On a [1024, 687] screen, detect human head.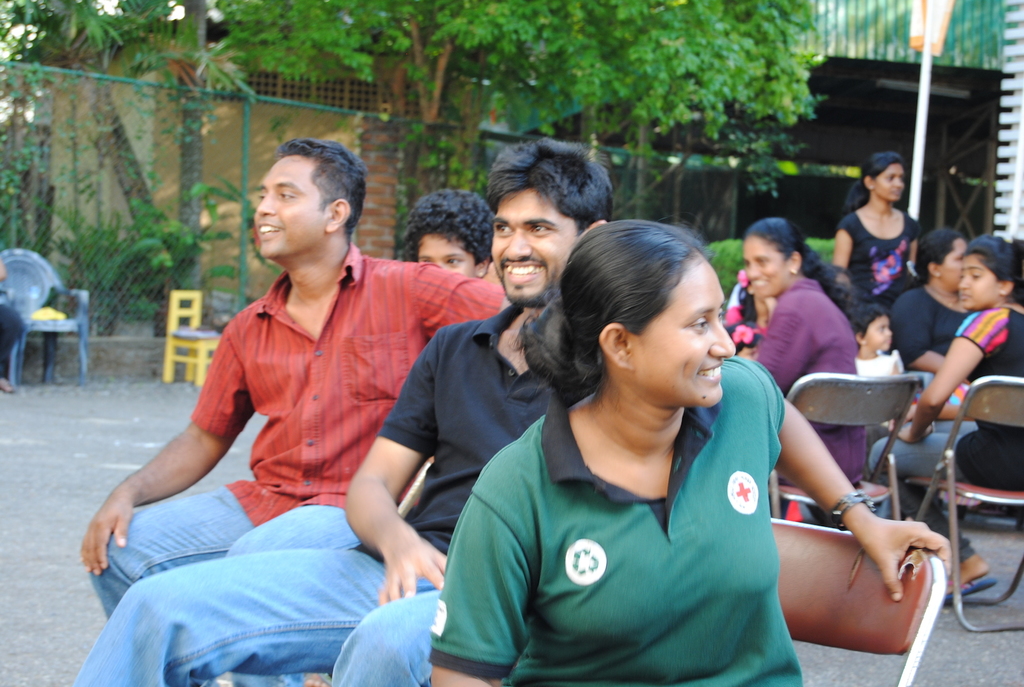
[x1=863, y1=149, x2=906, y2=204].
